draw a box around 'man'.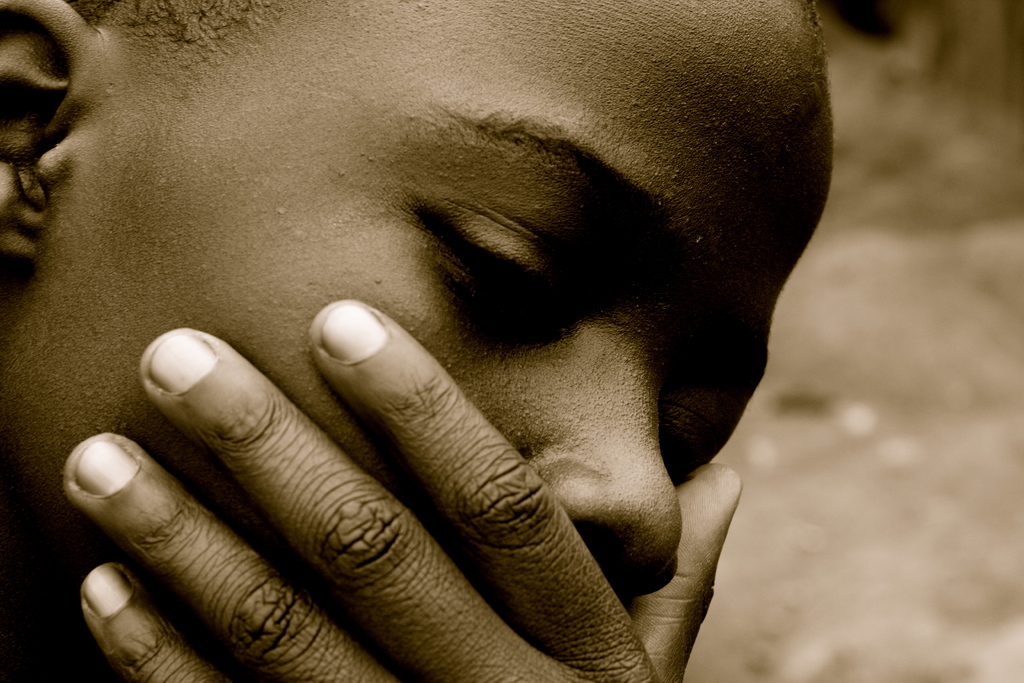
0, 0, 840, 682.
